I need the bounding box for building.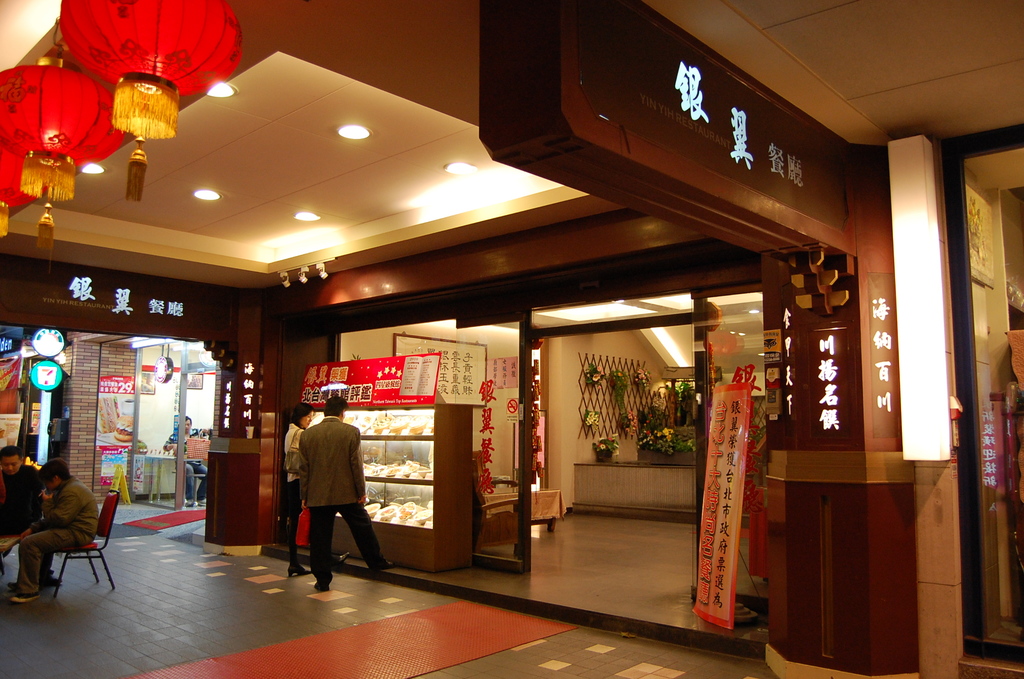
Here it is: (0,0,1023,678).
